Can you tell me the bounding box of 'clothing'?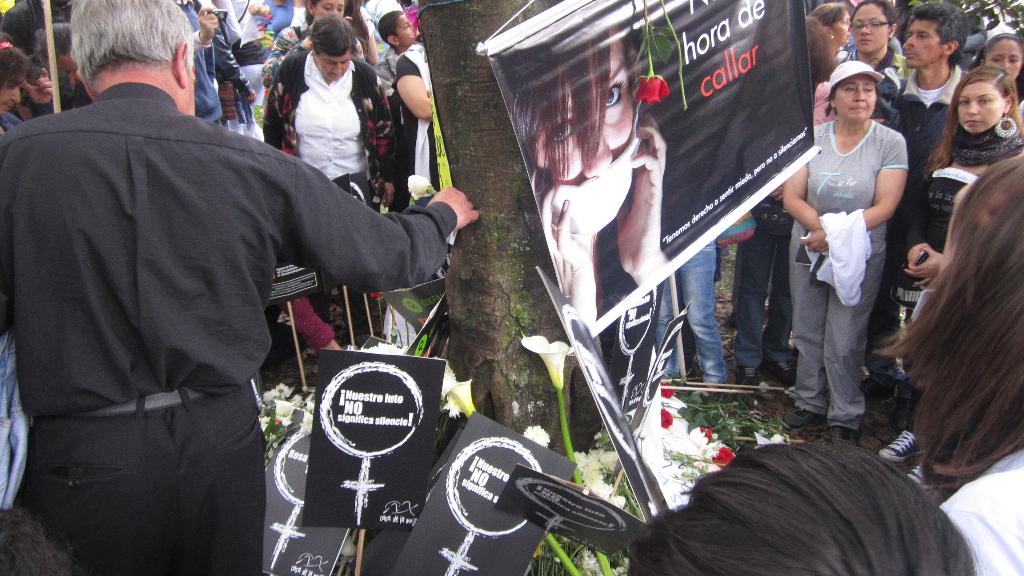
x1=360 y1=0 x2=410 y2=20.
